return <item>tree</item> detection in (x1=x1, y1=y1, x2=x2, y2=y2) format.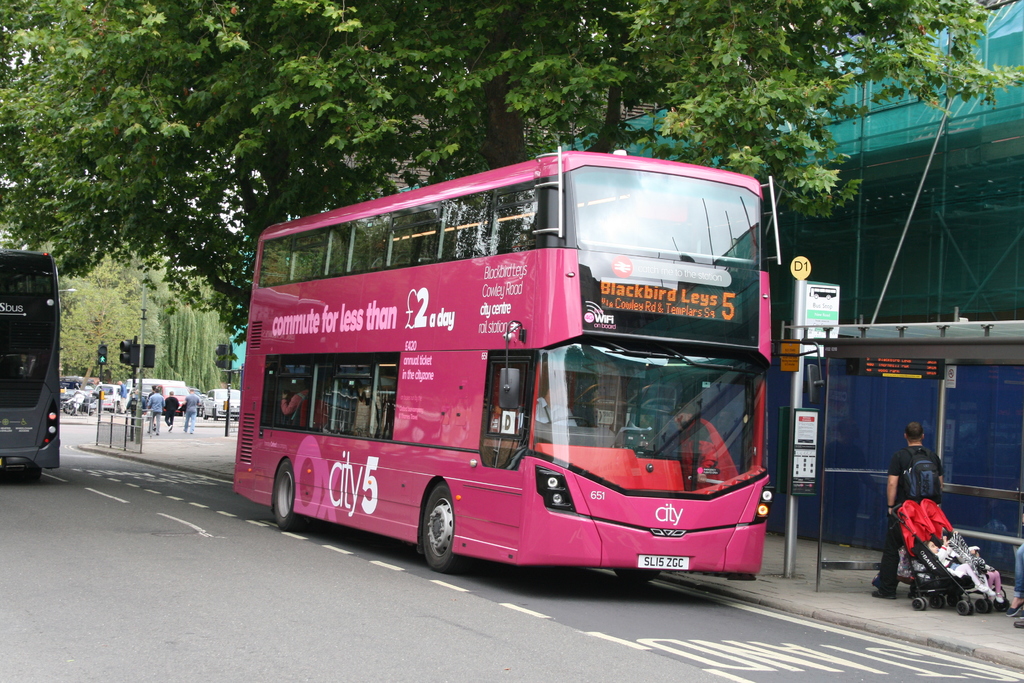
(x1=0, y1=0, x2=1023, y2=170).
